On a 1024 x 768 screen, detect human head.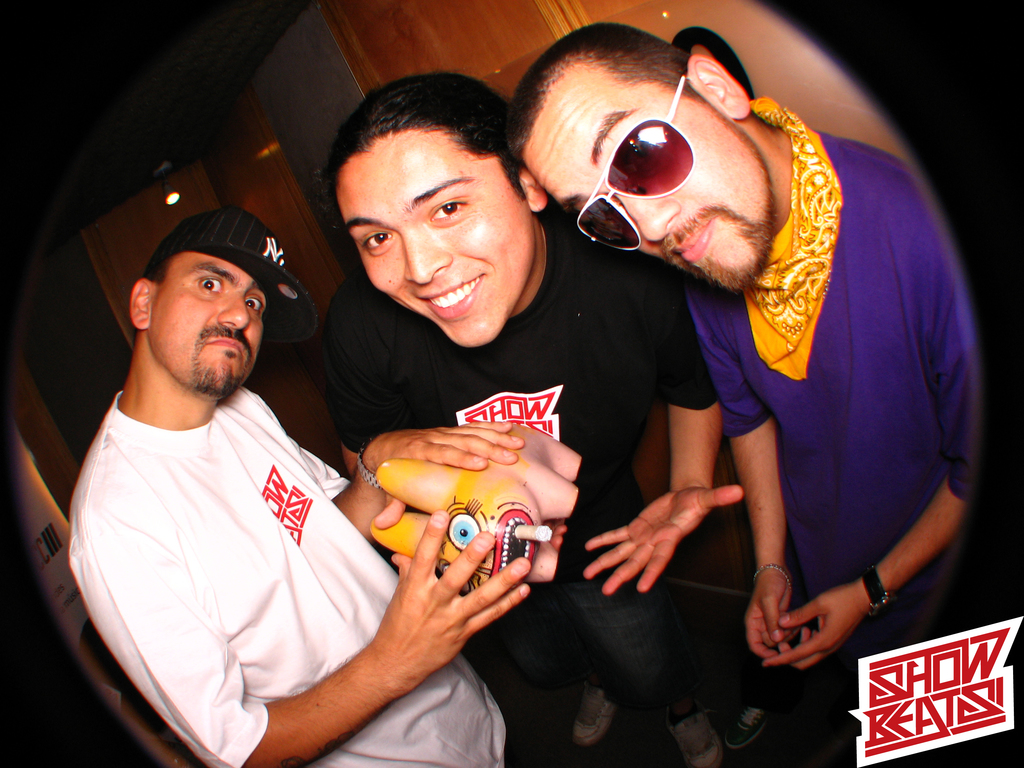
(124, 205, 292, 401).
